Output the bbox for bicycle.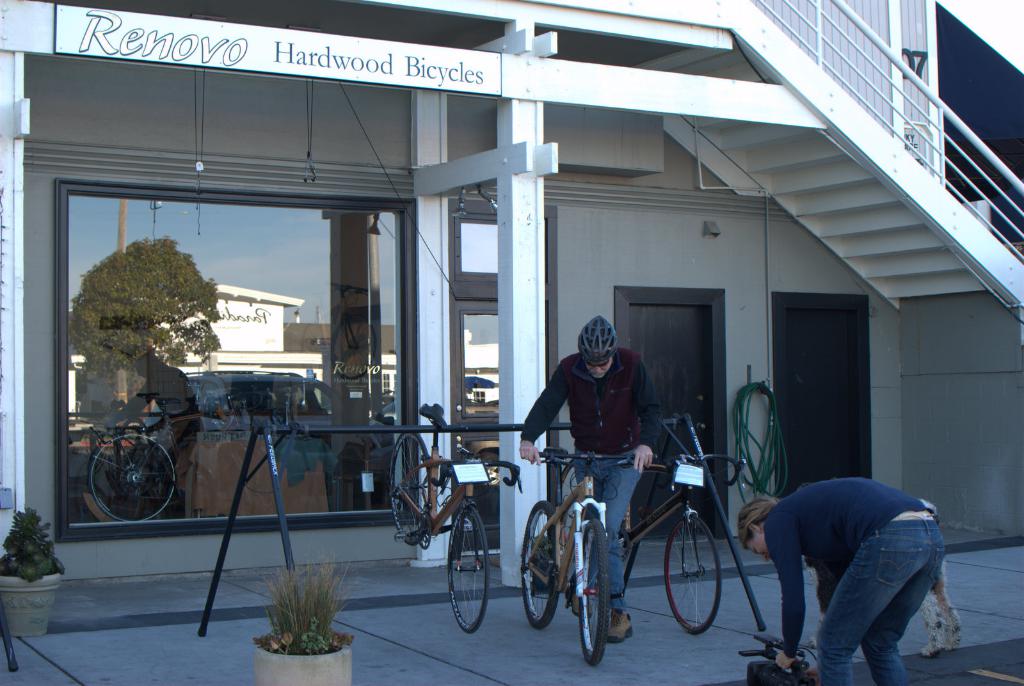
region(91, 398, 292, 522).
